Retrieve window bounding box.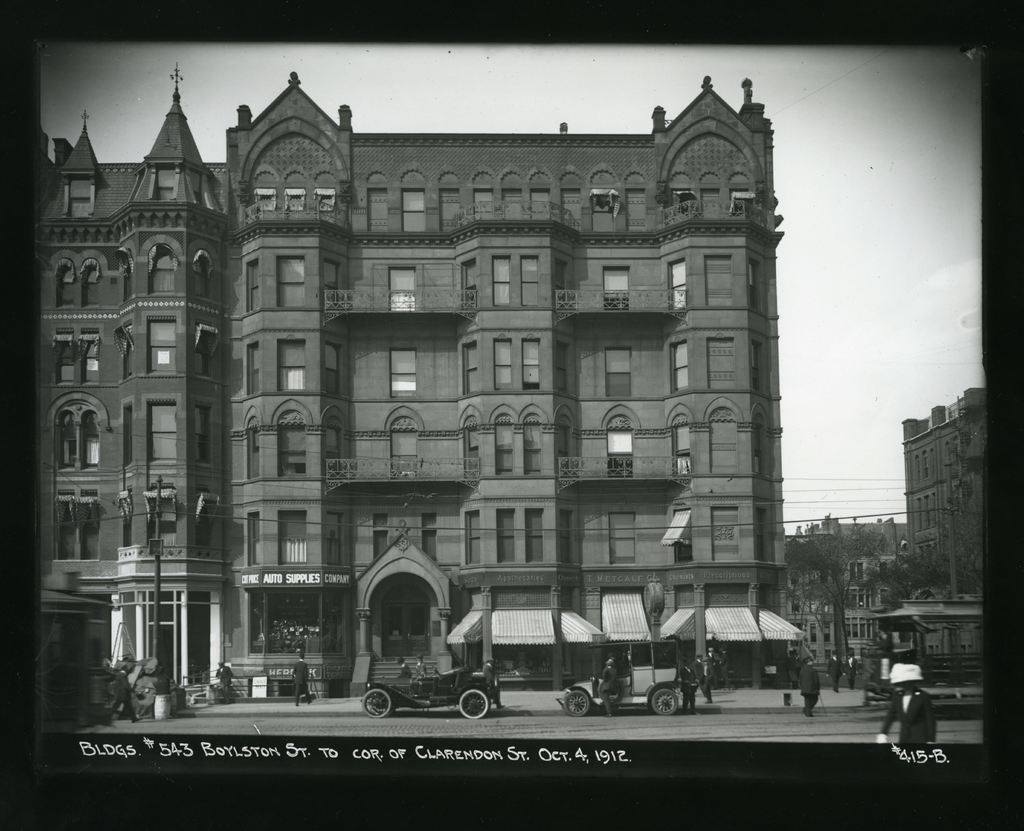
Bounding box: bbox(246, 415, 262, 478).
